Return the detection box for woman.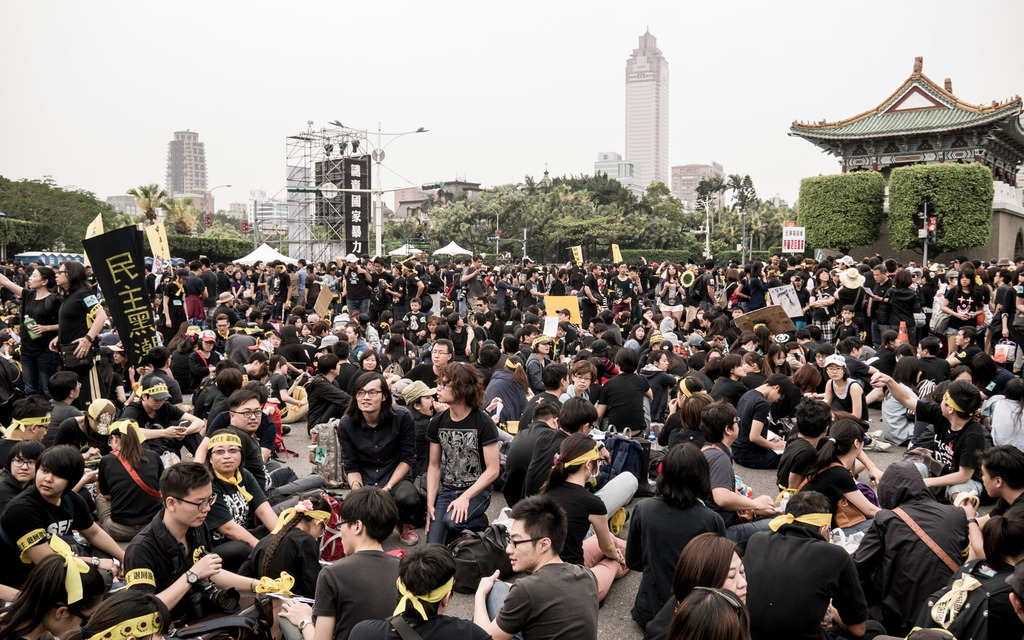
<bbox>160, 266, 193, 333</bbox>.
